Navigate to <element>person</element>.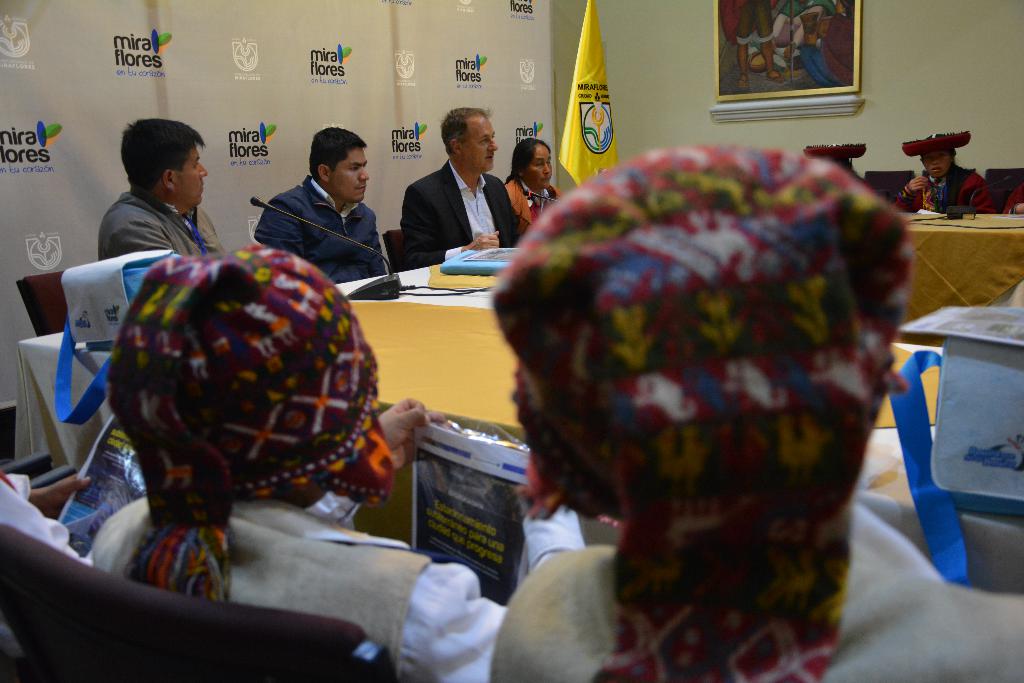
Navigation target: l=82, t=243, r=583, b=682.
